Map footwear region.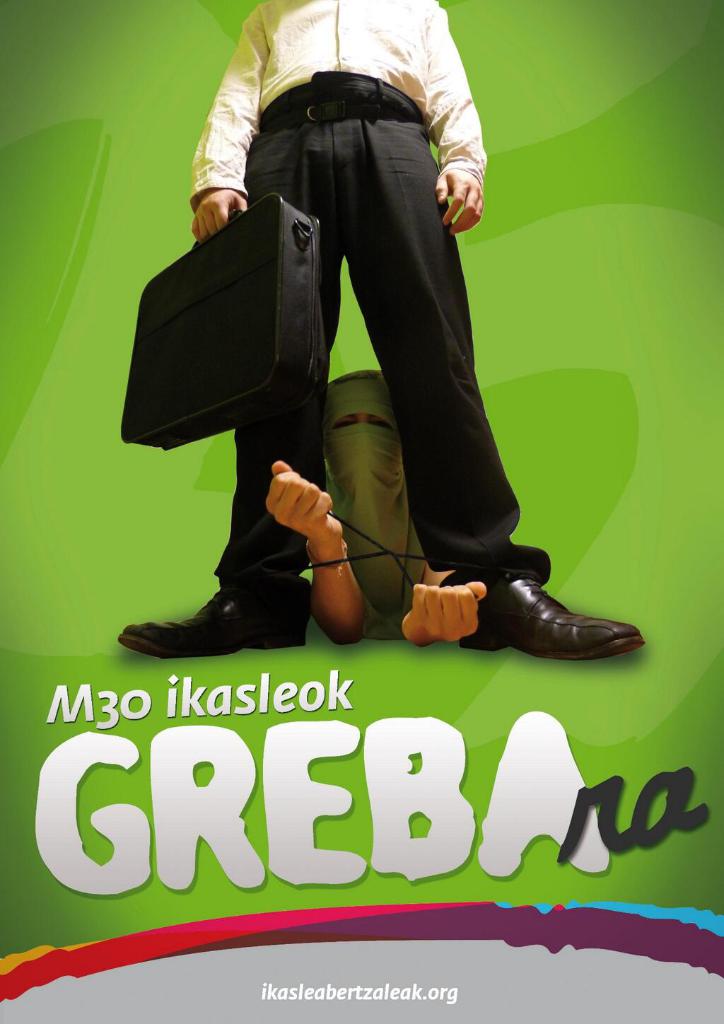
Mapped to x1=457 y1=571 x2=647 y2=663.
